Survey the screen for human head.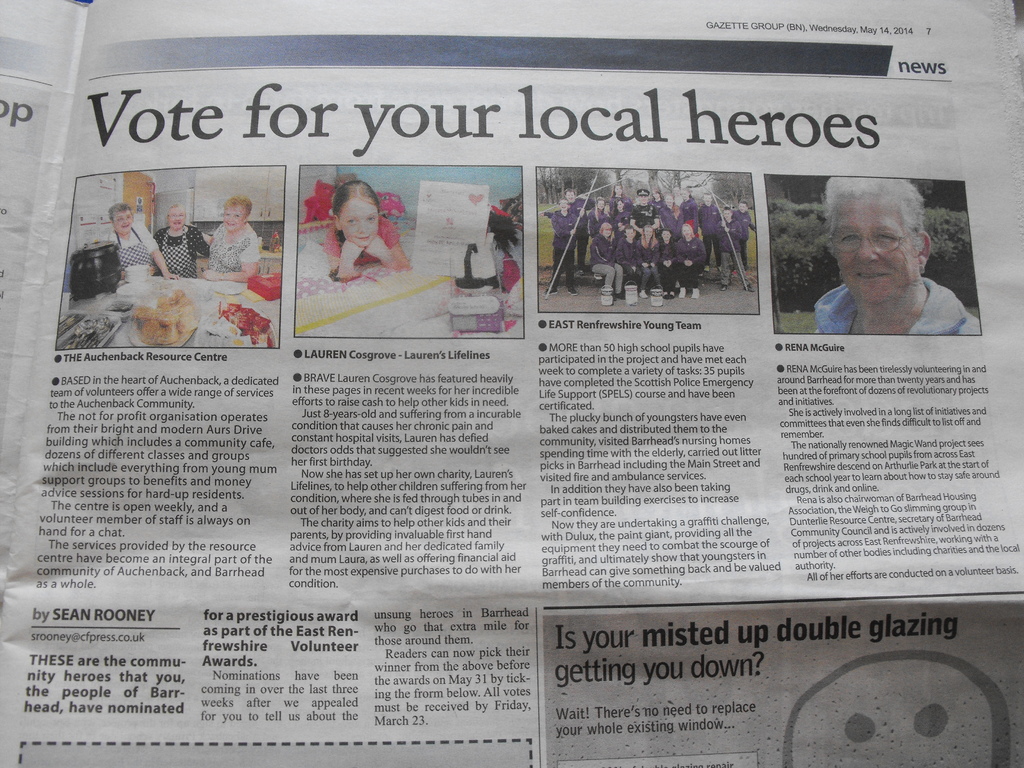
Survey found: <bbox>664, 195, 674, 205</bbox>.
